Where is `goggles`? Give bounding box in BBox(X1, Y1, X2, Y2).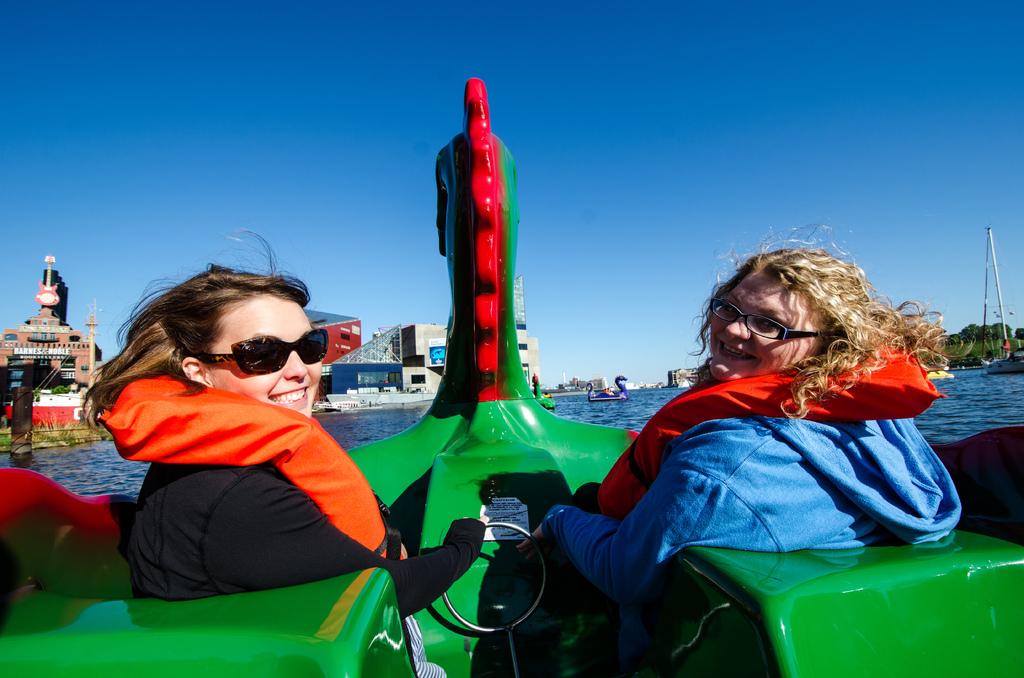
BBox(187, 334, 324, 387).
